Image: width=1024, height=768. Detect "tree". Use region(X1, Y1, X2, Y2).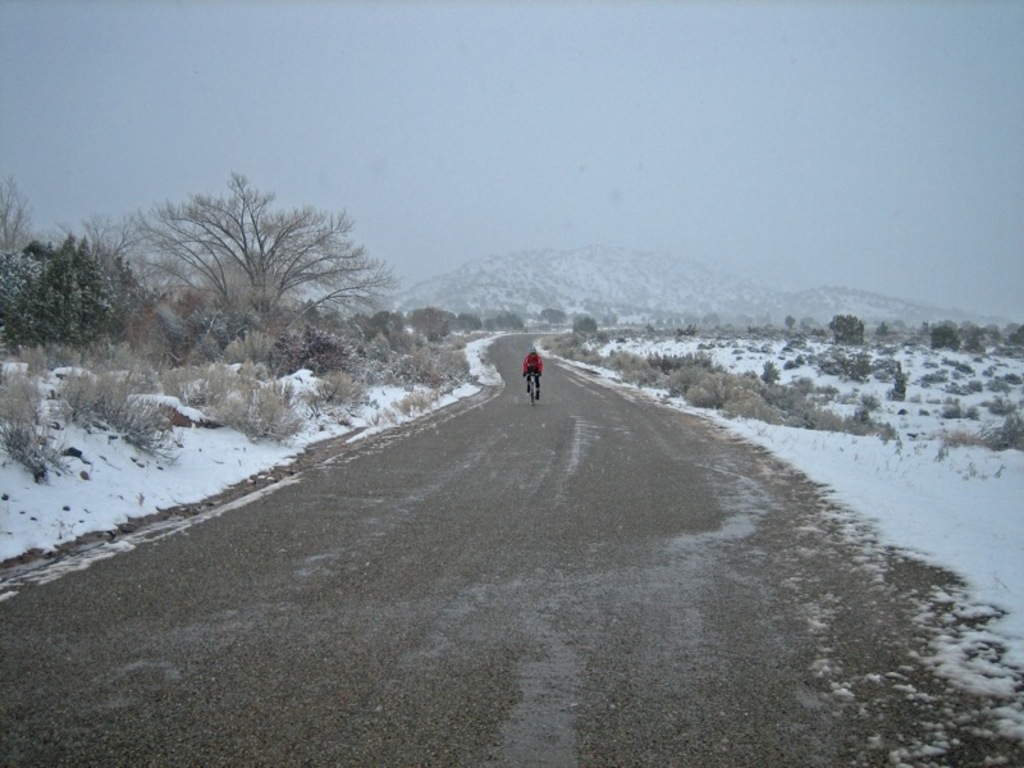
region(888, 365, 909, 406).
